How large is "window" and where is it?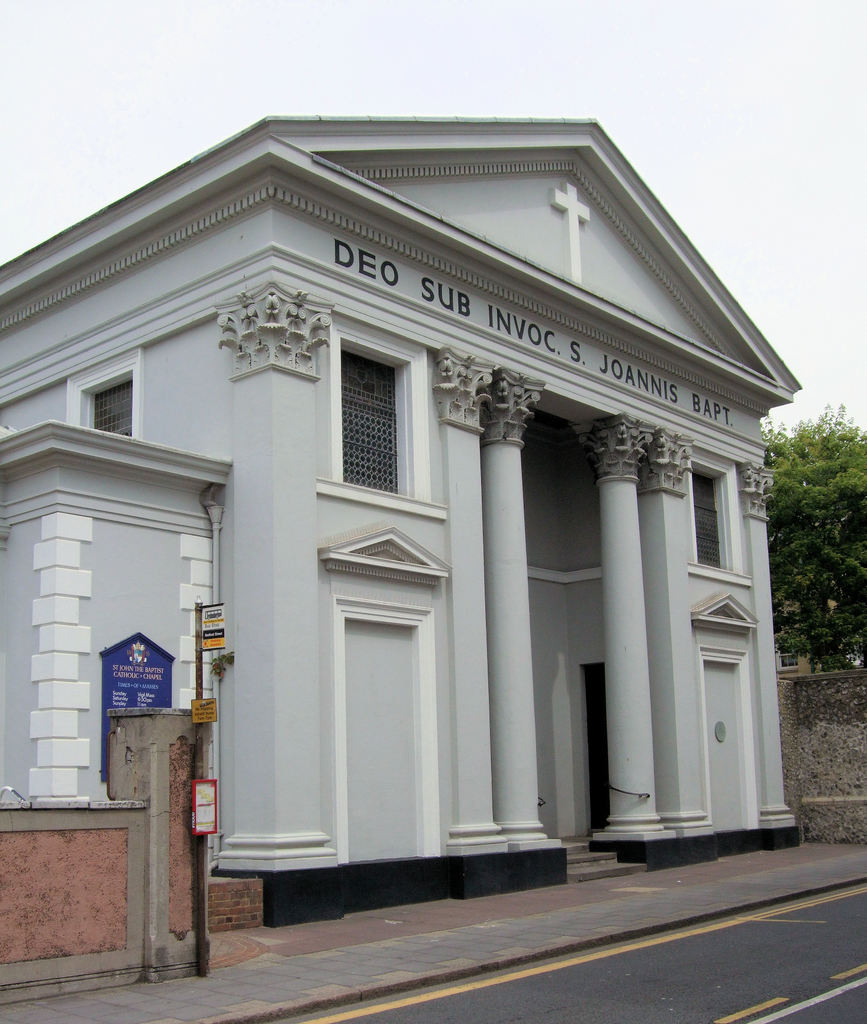
Bounding box: {"left": 316, "top": 316, "right": 430, "bottom": 528}.
